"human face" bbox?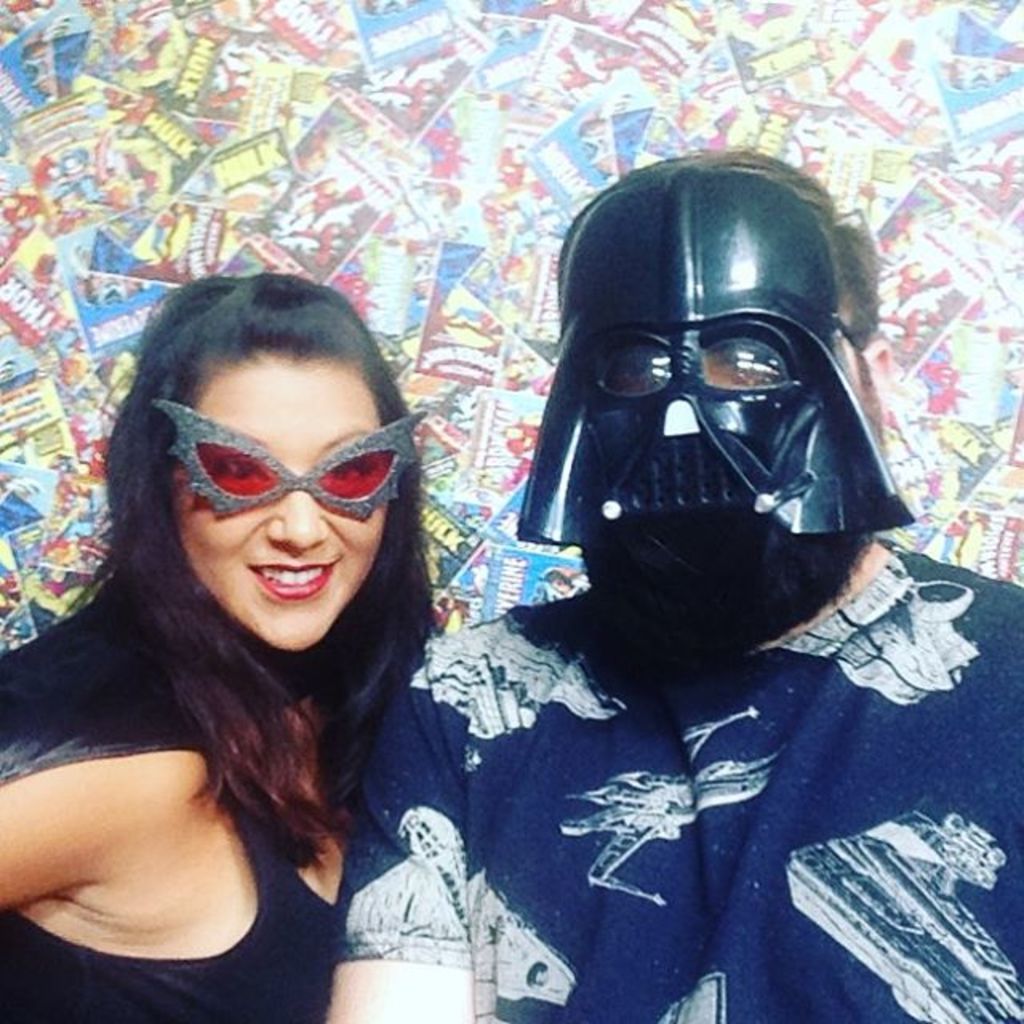
Rect(173, 362, 389, 646)
